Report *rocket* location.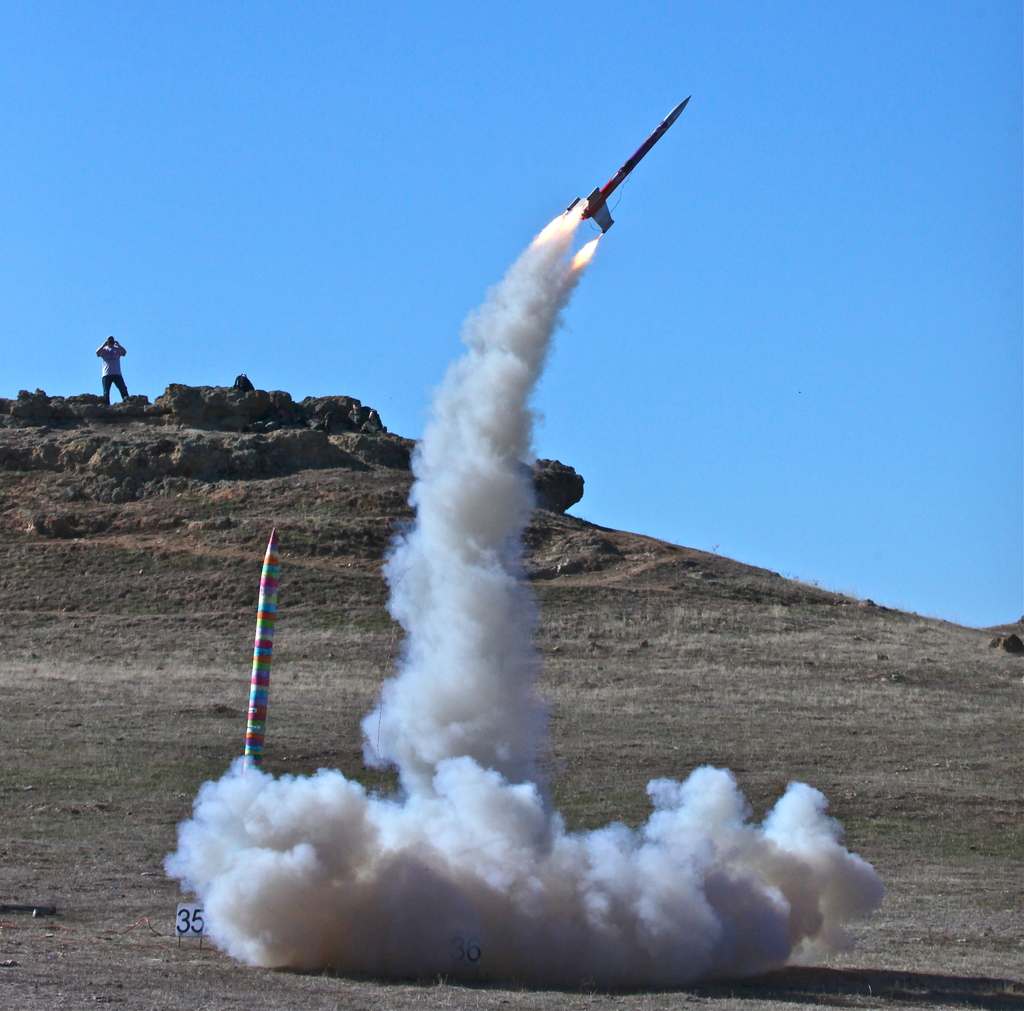
Report: <box>570,96,689,230</box>.
